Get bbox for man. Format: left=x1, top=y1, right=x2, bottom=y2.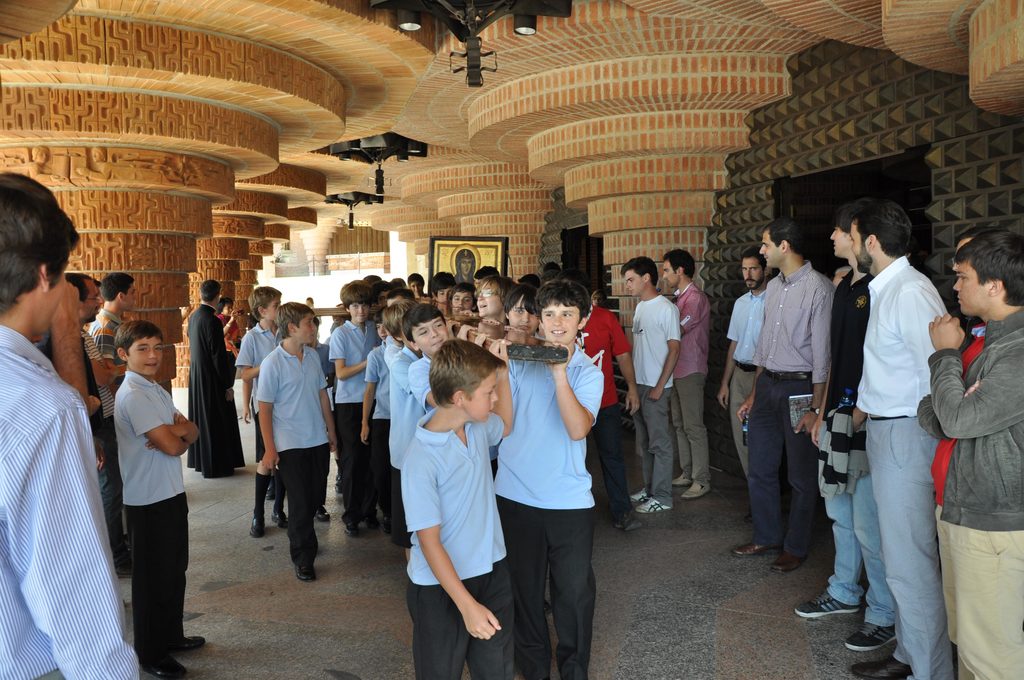
left=621, top=245, right=684, bottom=513.
